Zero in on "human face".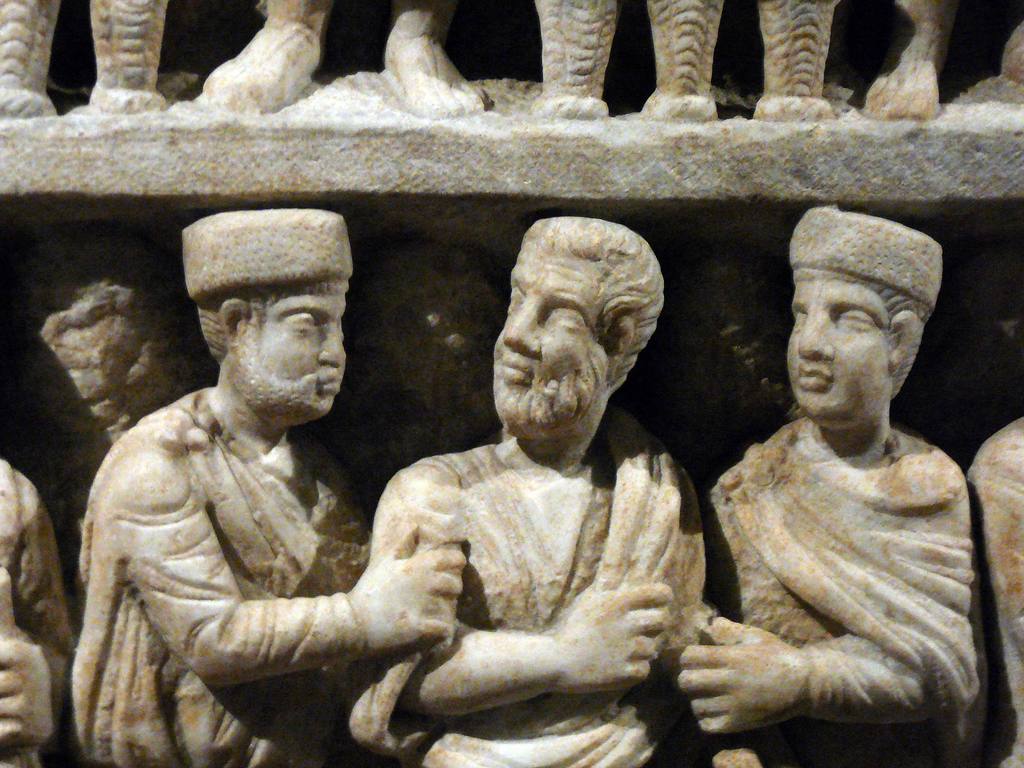
Zeroed in: <box>243,286,342,415</box>.
